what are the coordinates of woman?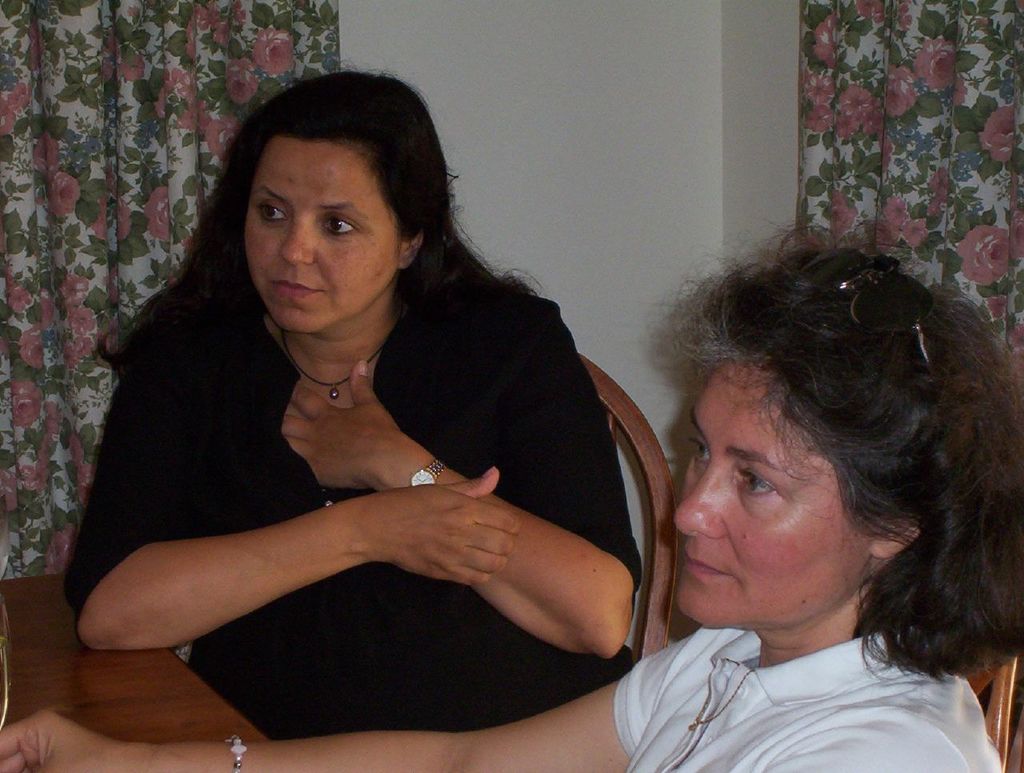
x1=0 y1=221 x2=1023 y2=772.
